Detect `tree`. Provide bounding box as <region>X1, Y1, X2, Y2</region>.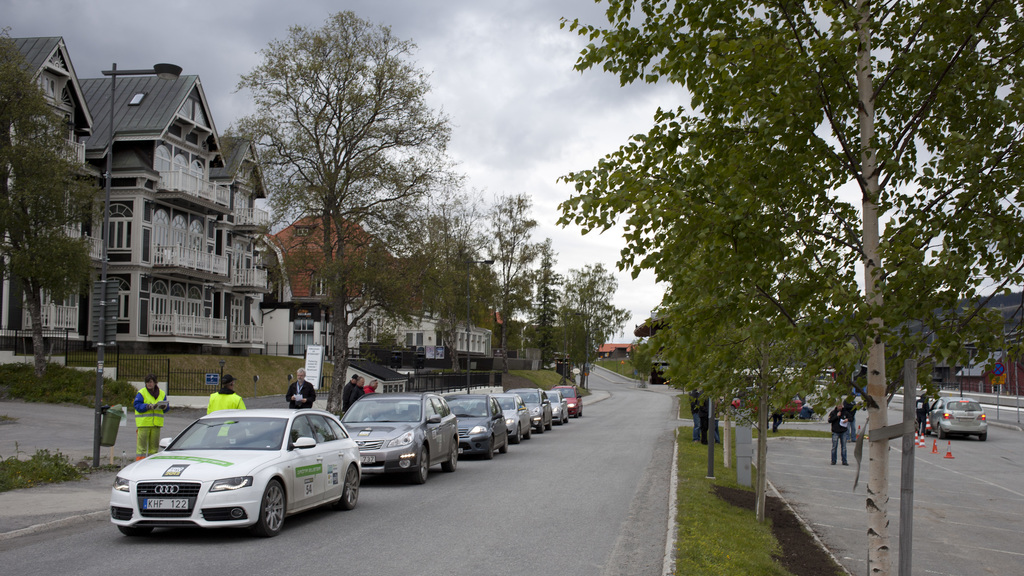
<region>579, 260, 625, 364</region>.
